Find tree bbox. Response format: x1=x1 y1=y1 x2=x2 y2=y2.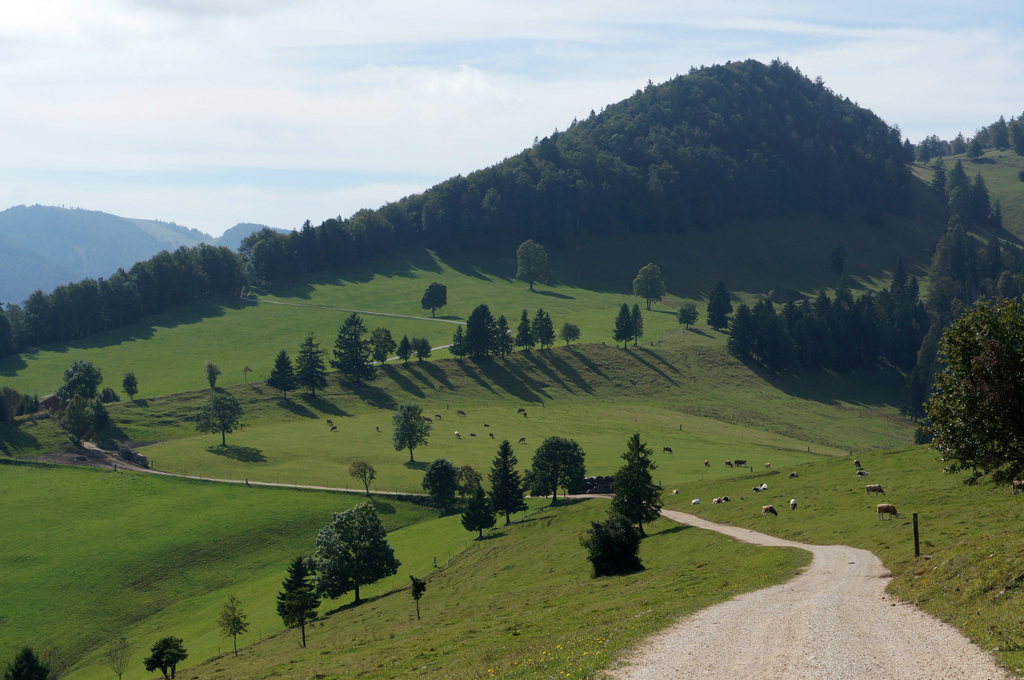
x1=518 y1=237 x2=552 y2=290.
